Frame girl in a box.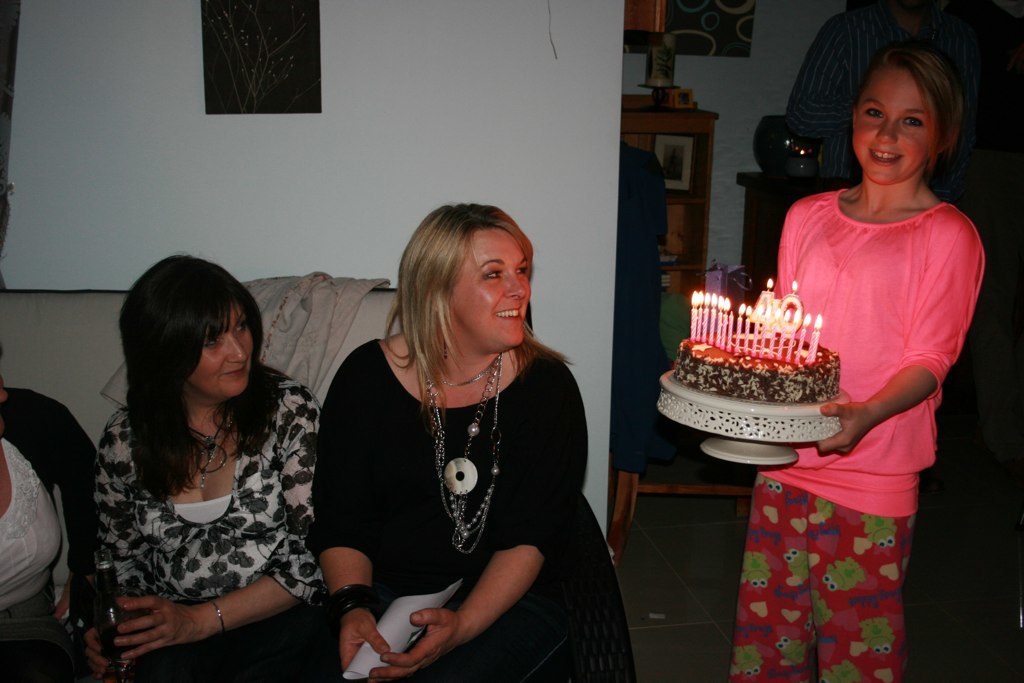
[x1=730, y1=33, x2=986, y2=682].
